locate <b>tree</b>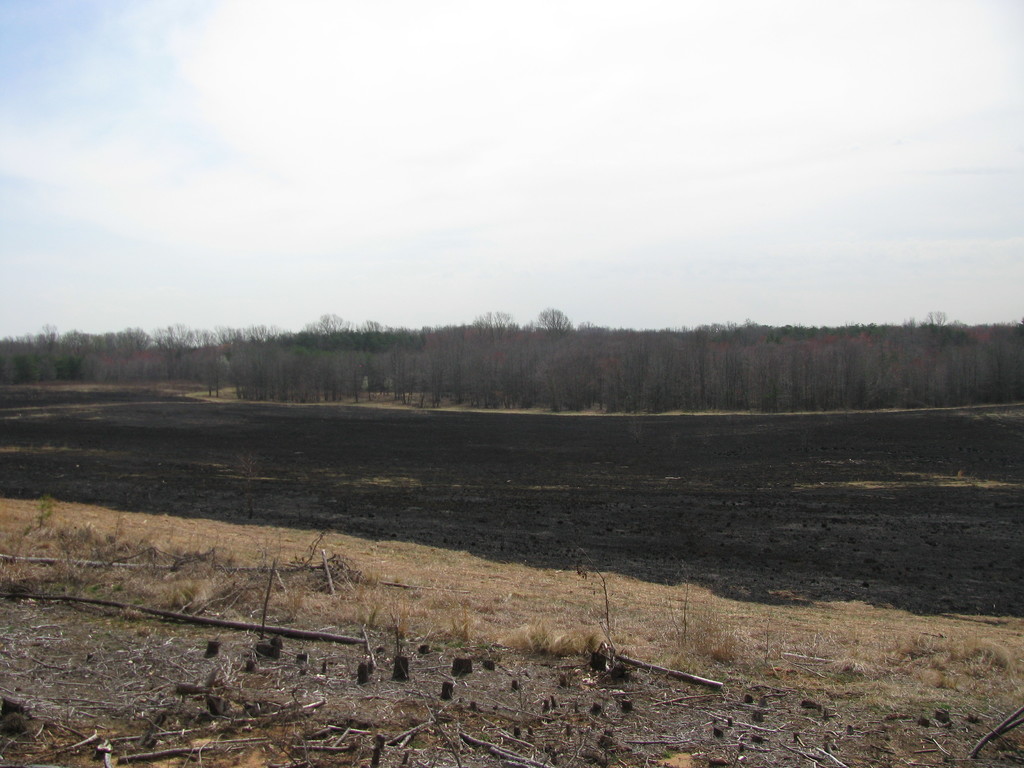
select_region(197, 324, 231, 390)
